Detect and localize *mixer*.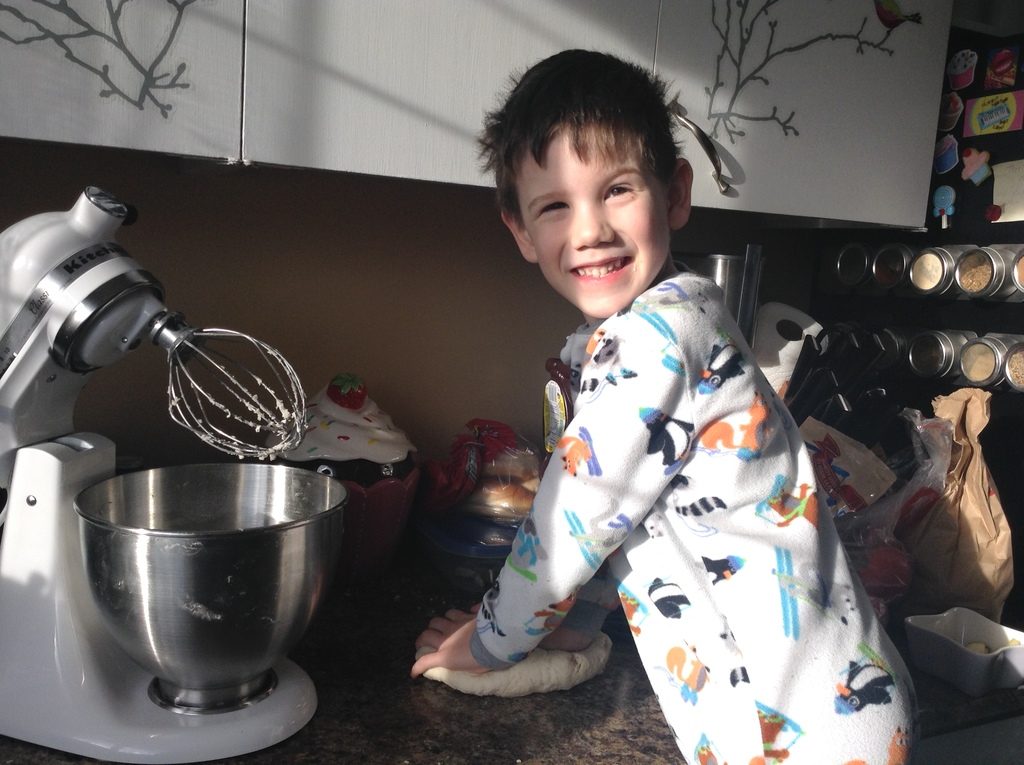
Localized at left=0, top=184, right=352, bottom=764.
